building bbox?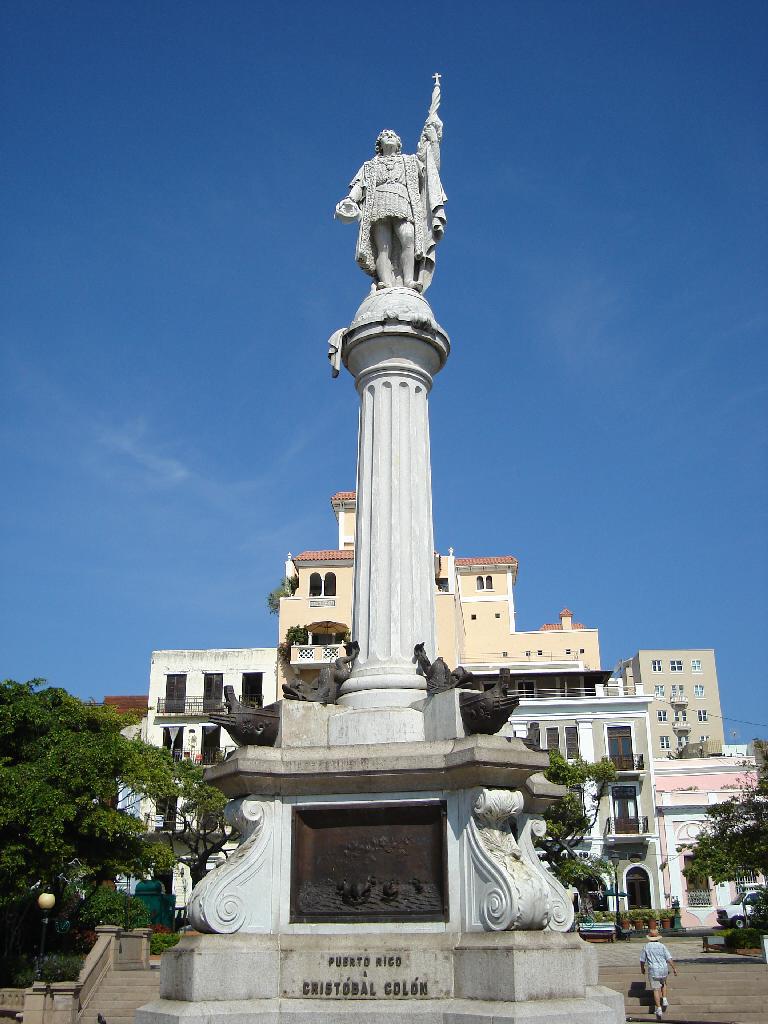
region(625, 647, 721, 760)
